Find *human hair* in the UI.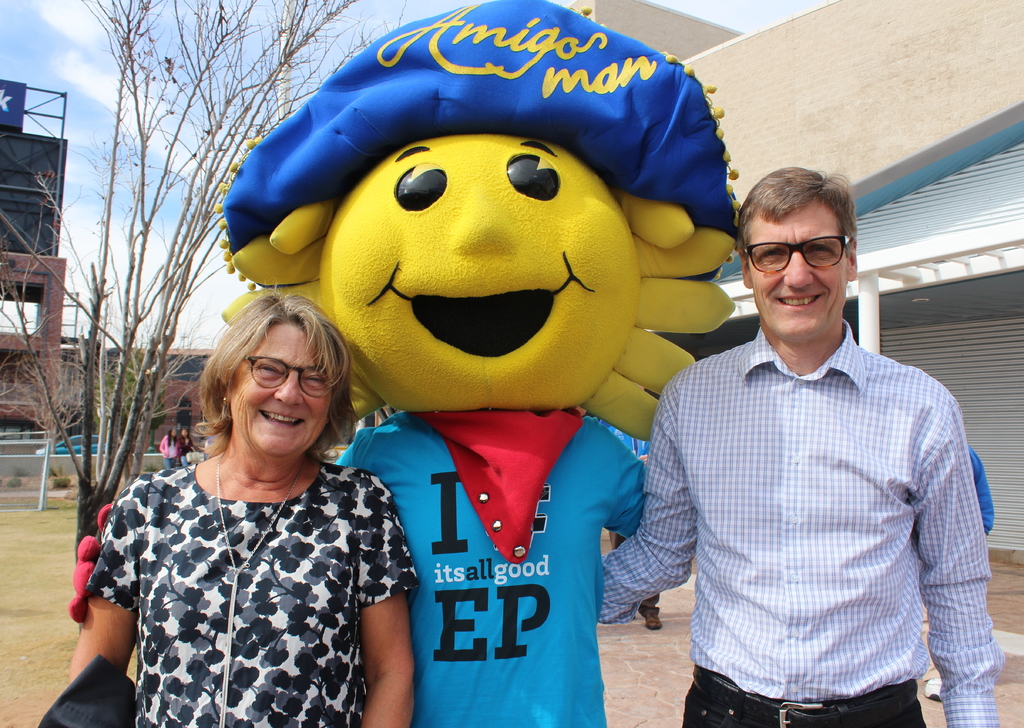
UI element at (x1=737, y1=163, x2=860, y2=285).
